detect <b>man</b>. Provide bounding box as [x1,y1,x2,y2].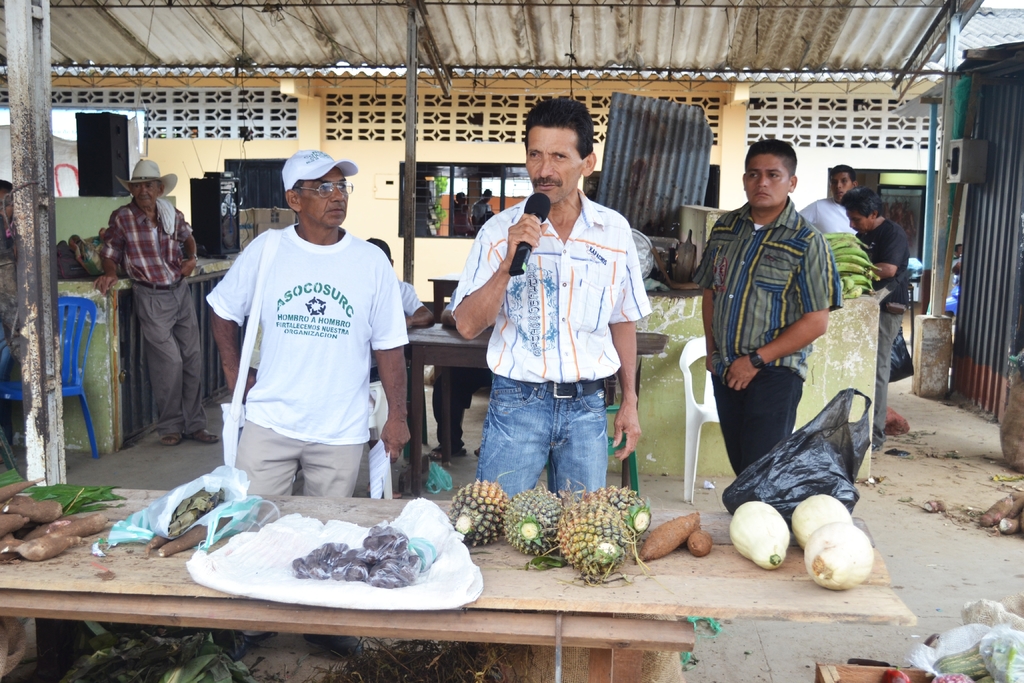
[698,142,845,477].
